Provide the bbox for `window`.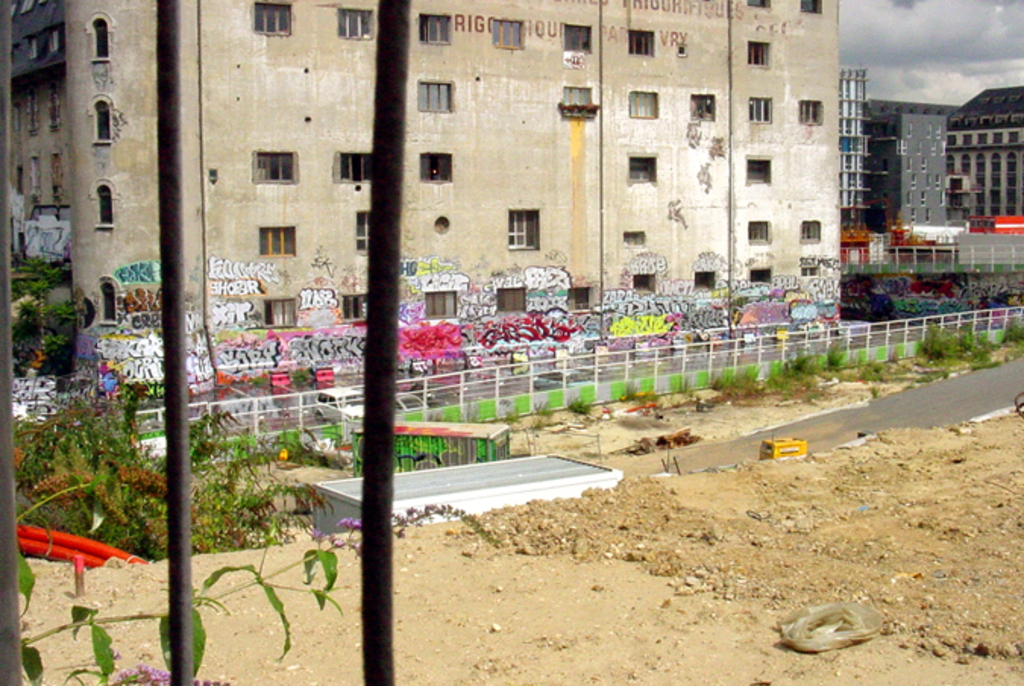
x1=628 y1=88 x2=660 y2=121.
